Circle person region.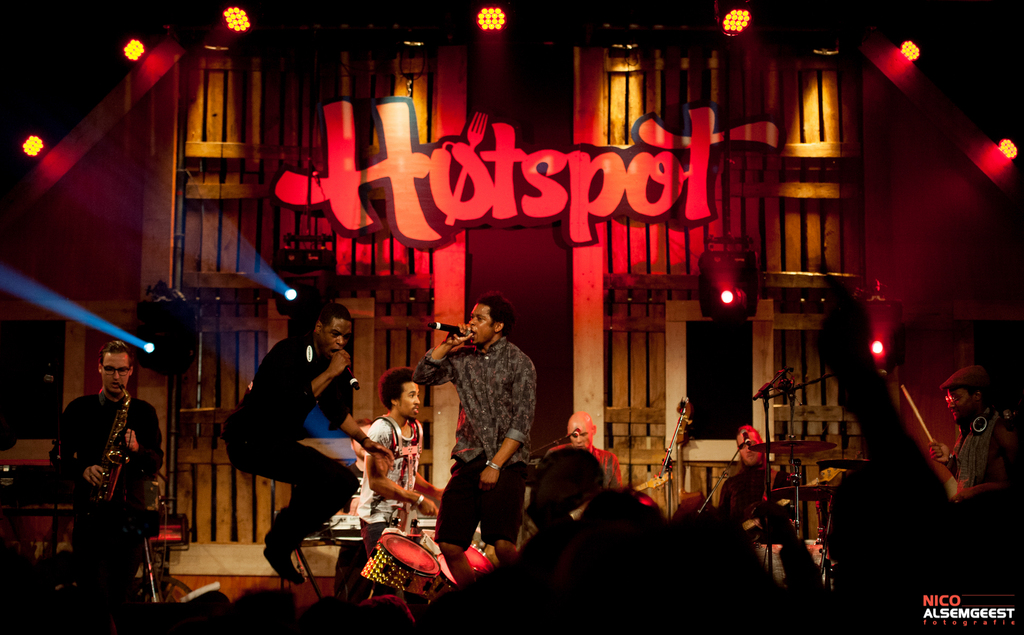
Region: bbox=(714, 424, 796, 547).
